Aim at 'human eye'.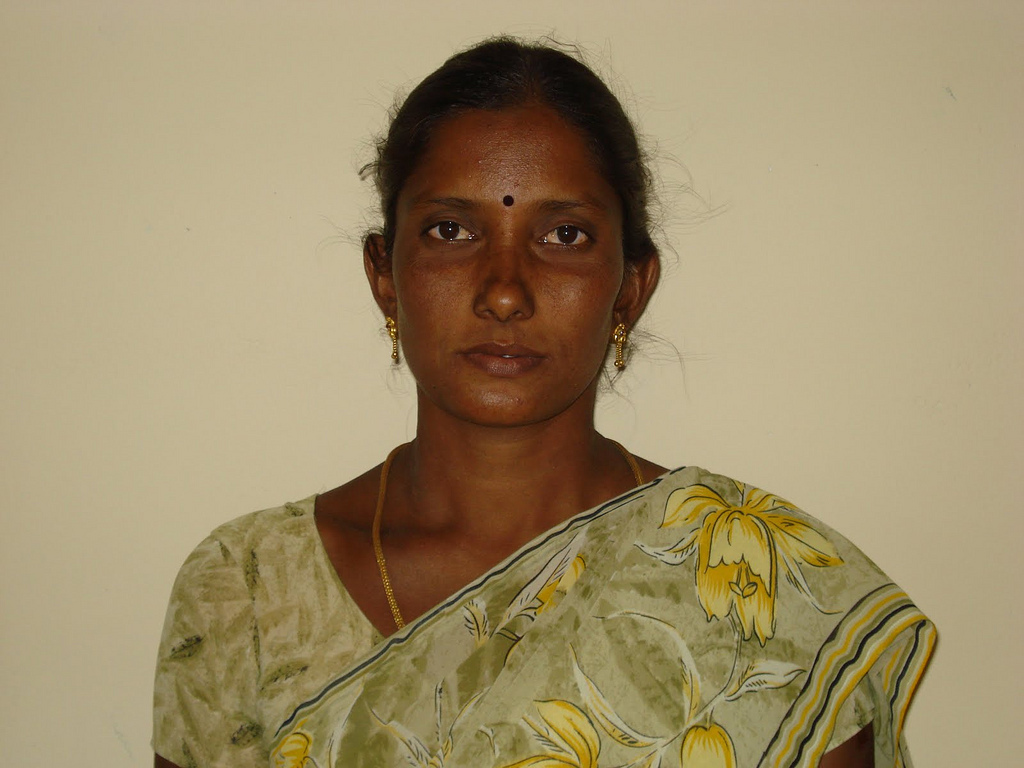
Aimed at 424,214,490,252.
